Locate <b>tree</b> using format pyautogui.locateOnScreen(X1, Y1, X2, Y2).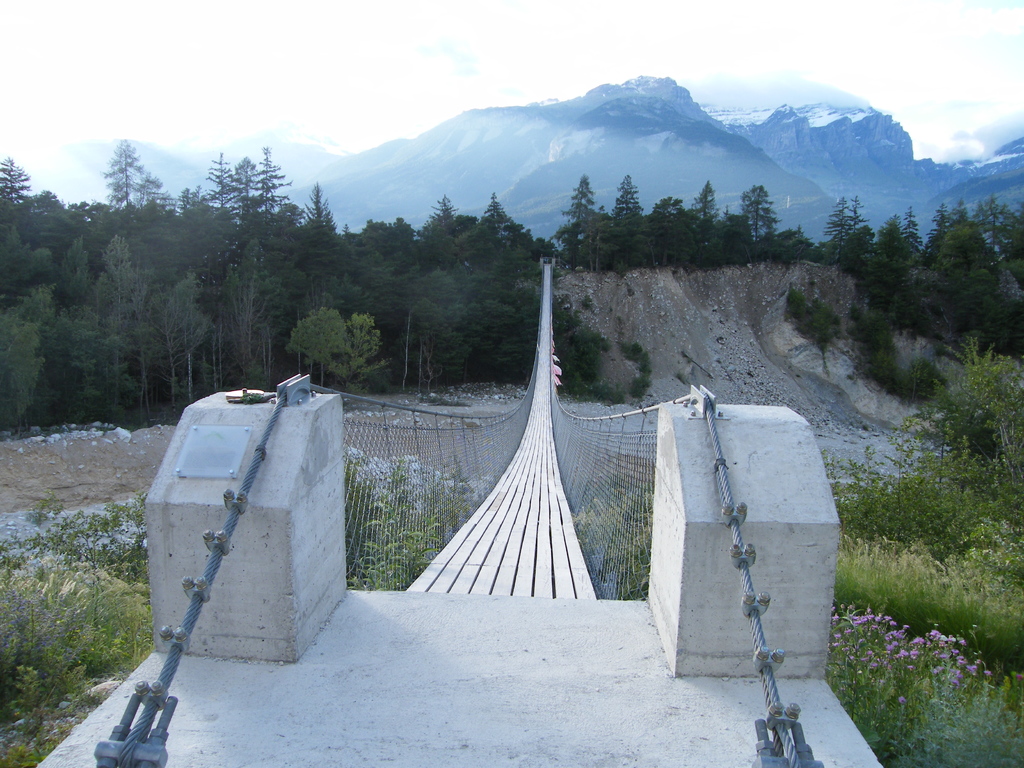
pyautogui.locateOnScreen(561, 173, 596, 225).
